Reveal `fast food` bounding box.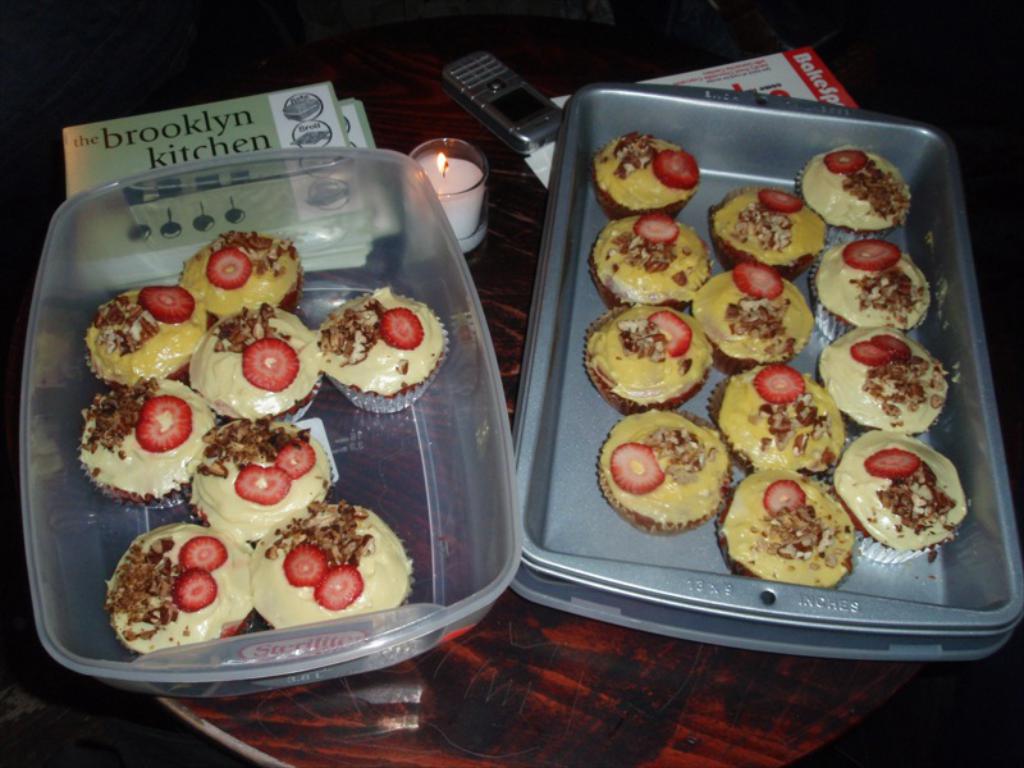
Revealed: 704/457/867/590.
